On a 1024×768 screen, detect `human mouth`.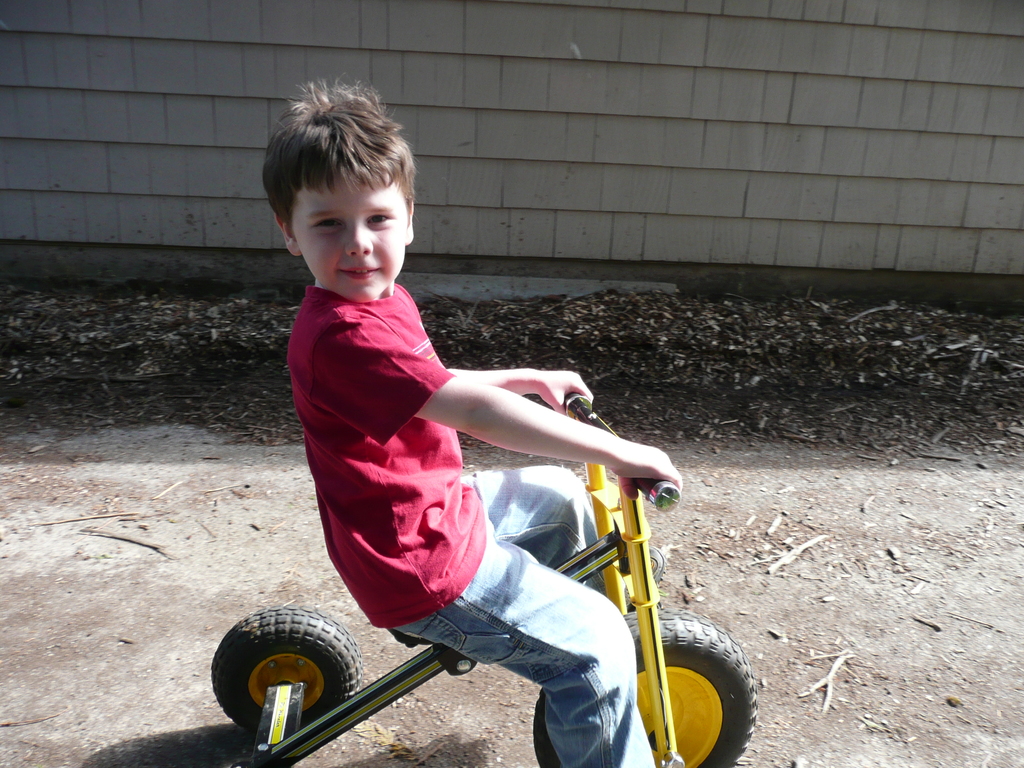
[340,268,381,276].
